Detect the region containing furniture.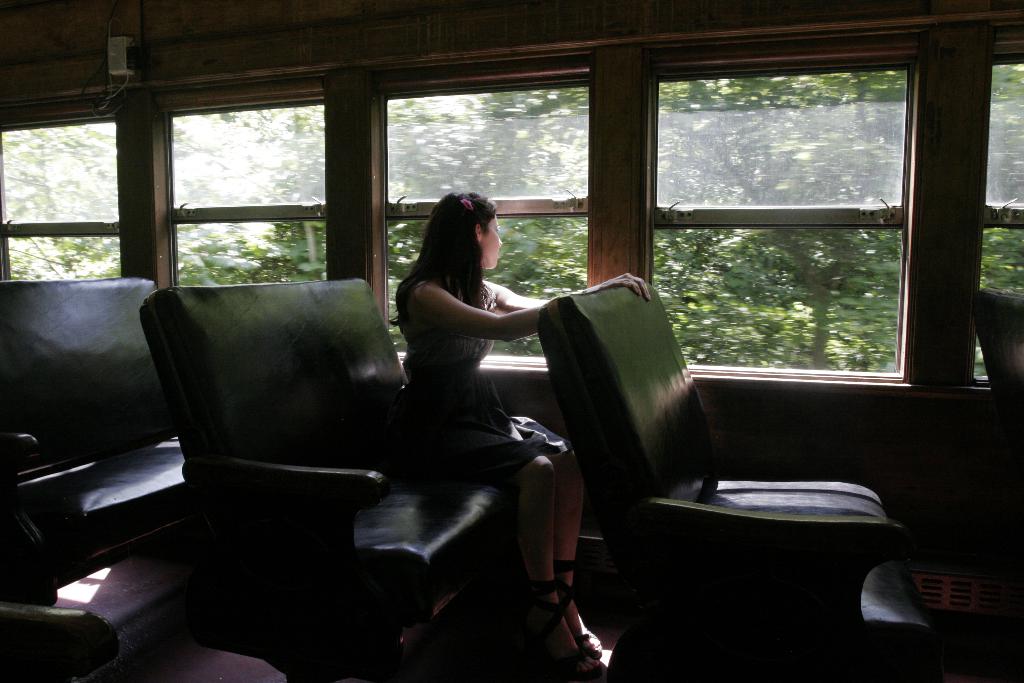
[x1=973, y1=286, x2=1023, y2=444].
